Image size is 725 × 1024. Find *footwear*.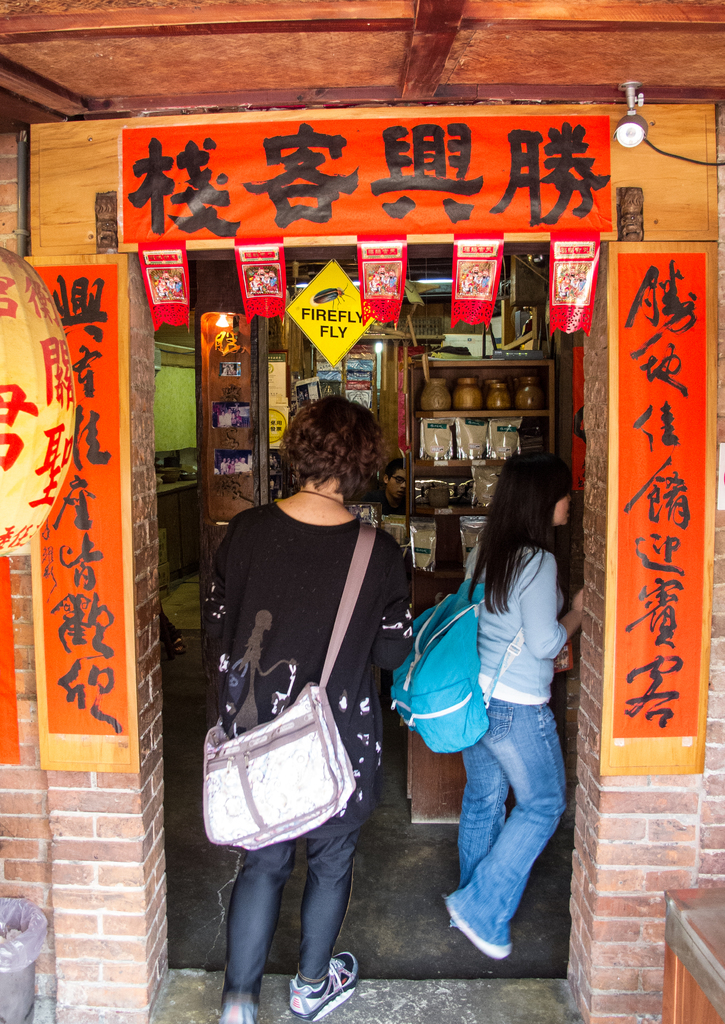
locate(285, 951, 362, 1016).
